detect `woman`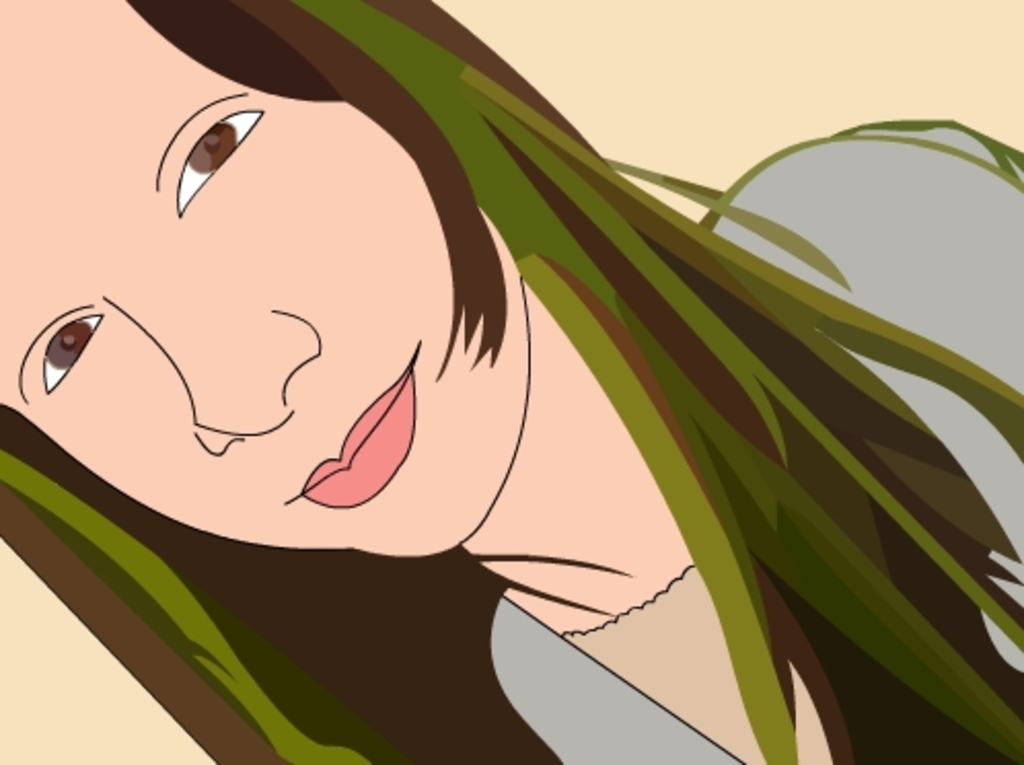
pyautogui.locateOnScreen(0, 0, 1022, 763)
